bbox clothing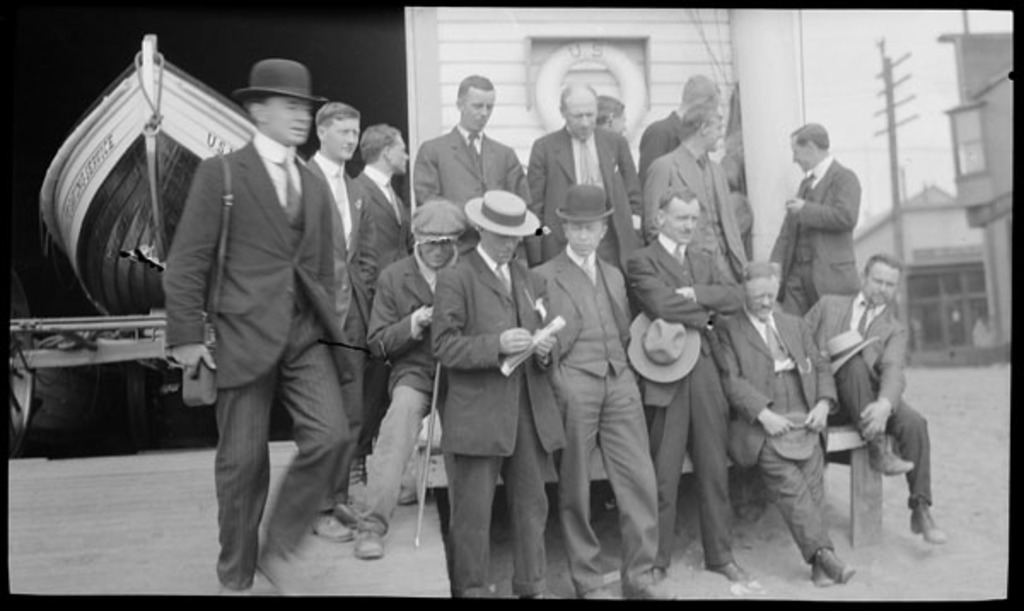
region(800, 283, 937, 505)
